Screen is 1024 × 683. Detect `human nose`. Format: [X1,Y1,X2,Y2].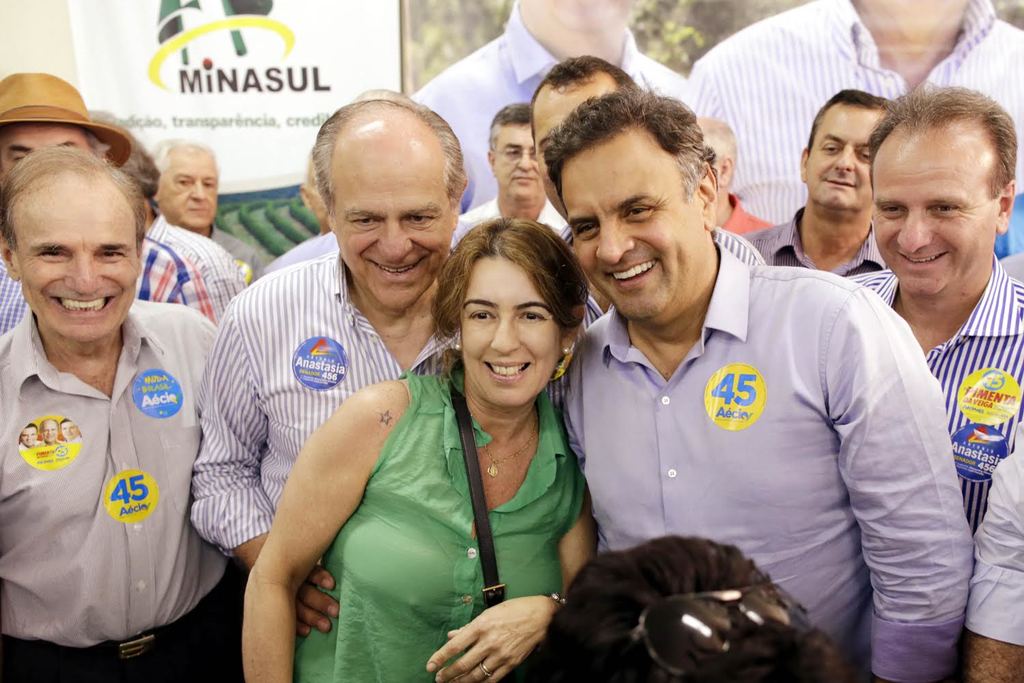
[593,220,635,262].
